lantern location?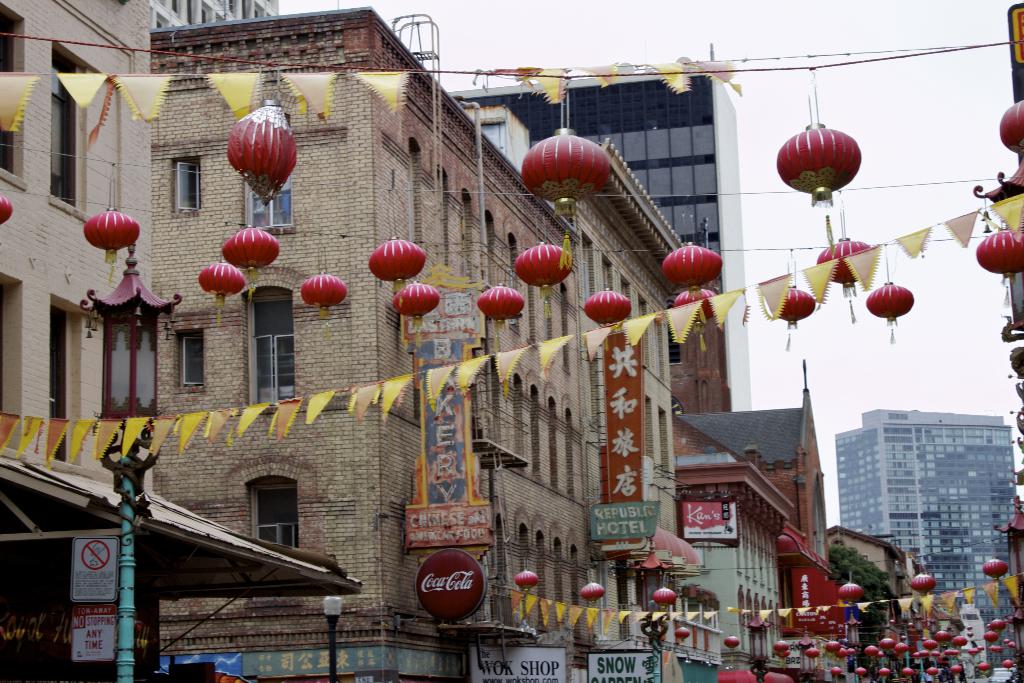
detection(483, 283, 522, 331)
